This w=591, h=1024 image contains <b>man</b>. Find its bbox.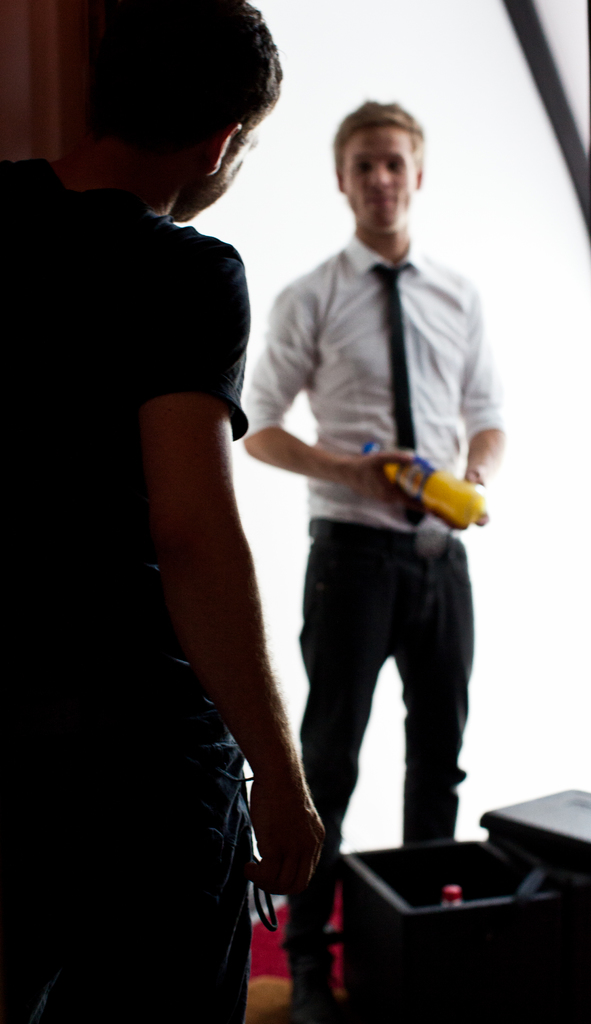
left=212, top=81, right=512, bottom=921.
